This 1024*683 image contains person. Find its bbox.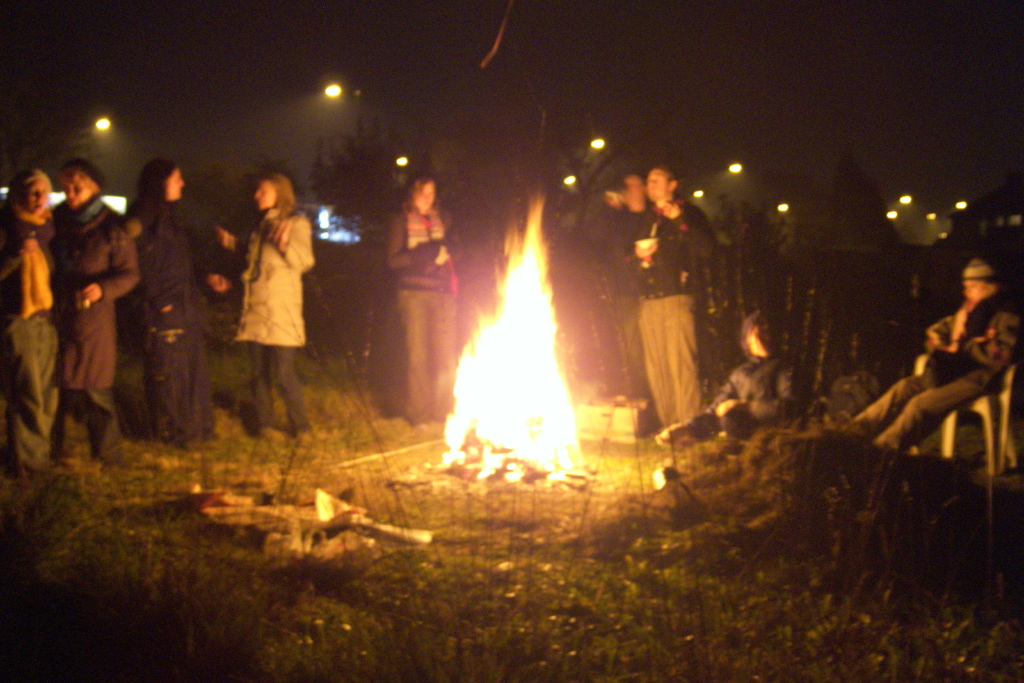
36/155/139/468.
